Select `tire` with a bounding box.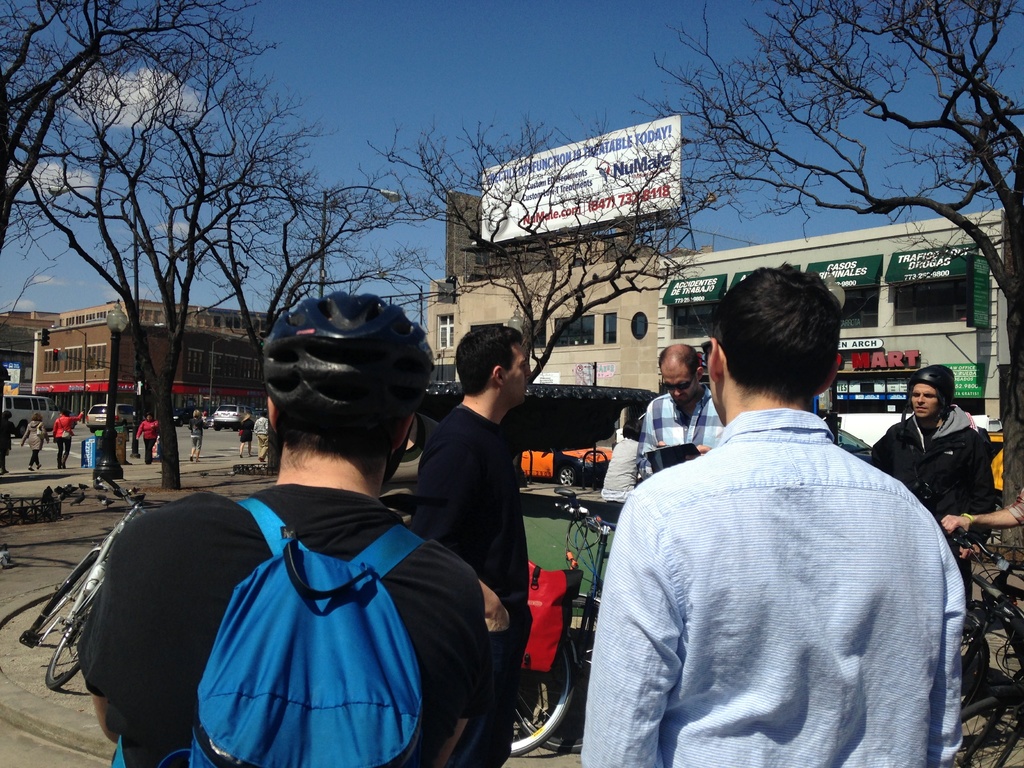
(x1=28, y1=554, x2=95, y2=632).
